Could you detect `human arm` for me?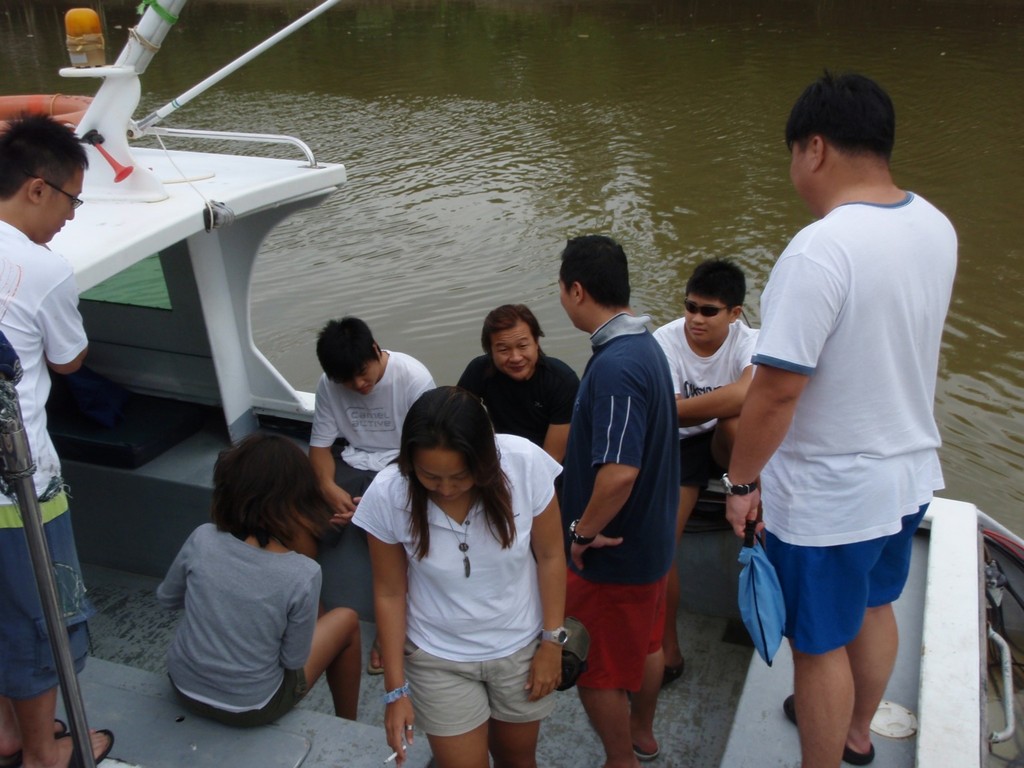
Detection result: [x1=538, y1=357, x2=575, y2=461].
